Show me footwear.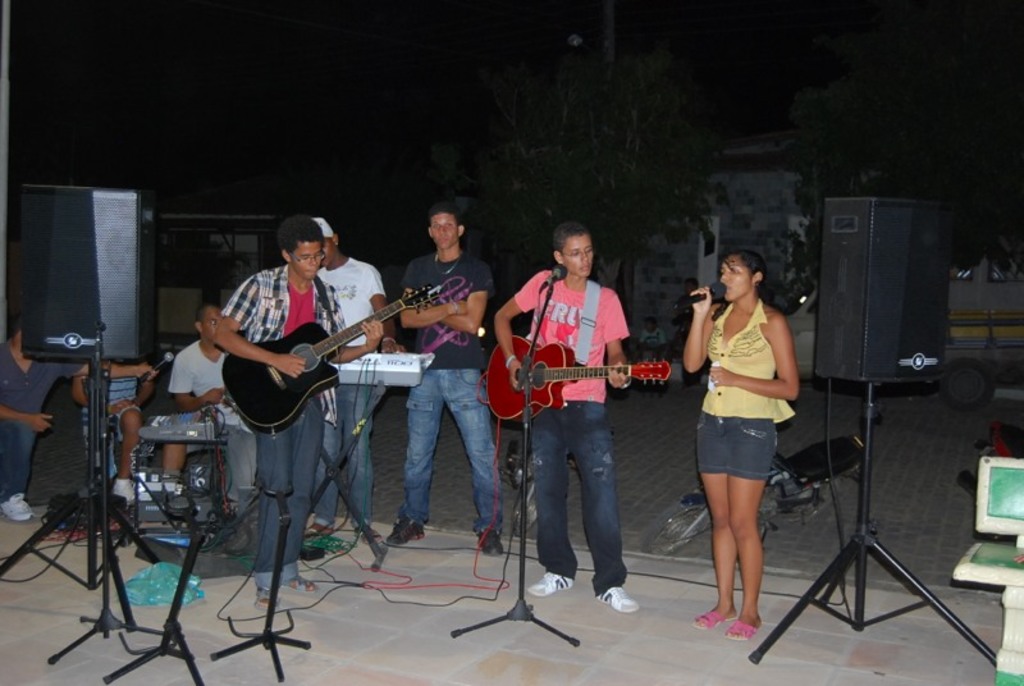
footwear is here: <region>595, 582, 644, 617</region>.
